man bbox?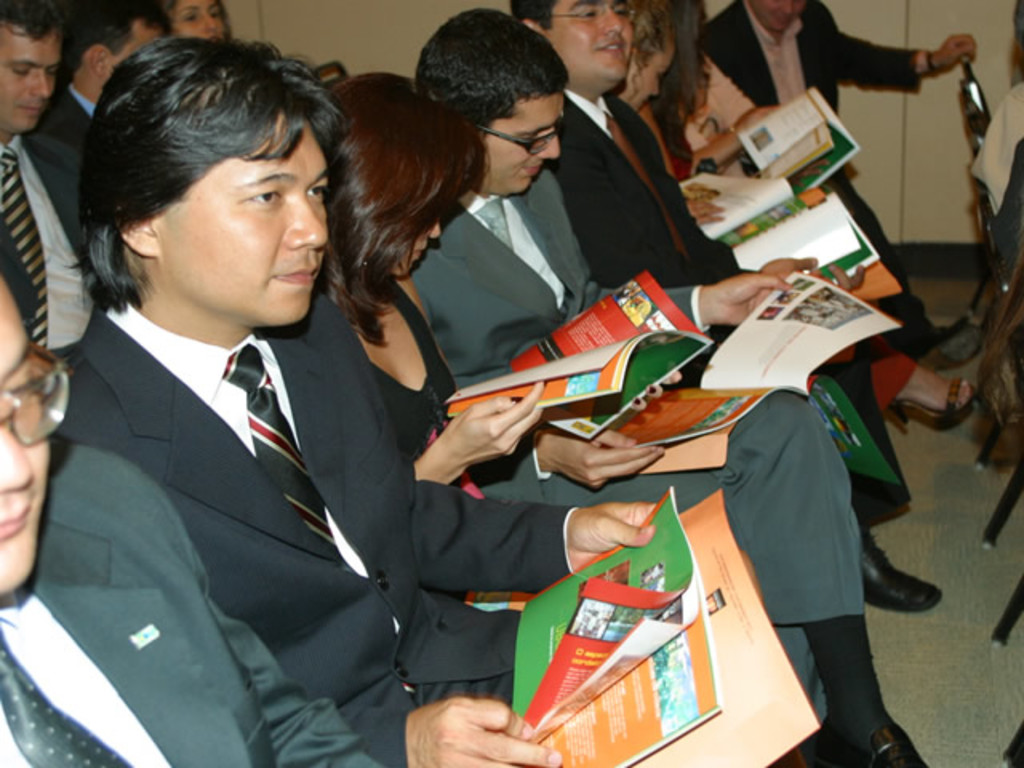
detection(411, 0, 931, 766)
